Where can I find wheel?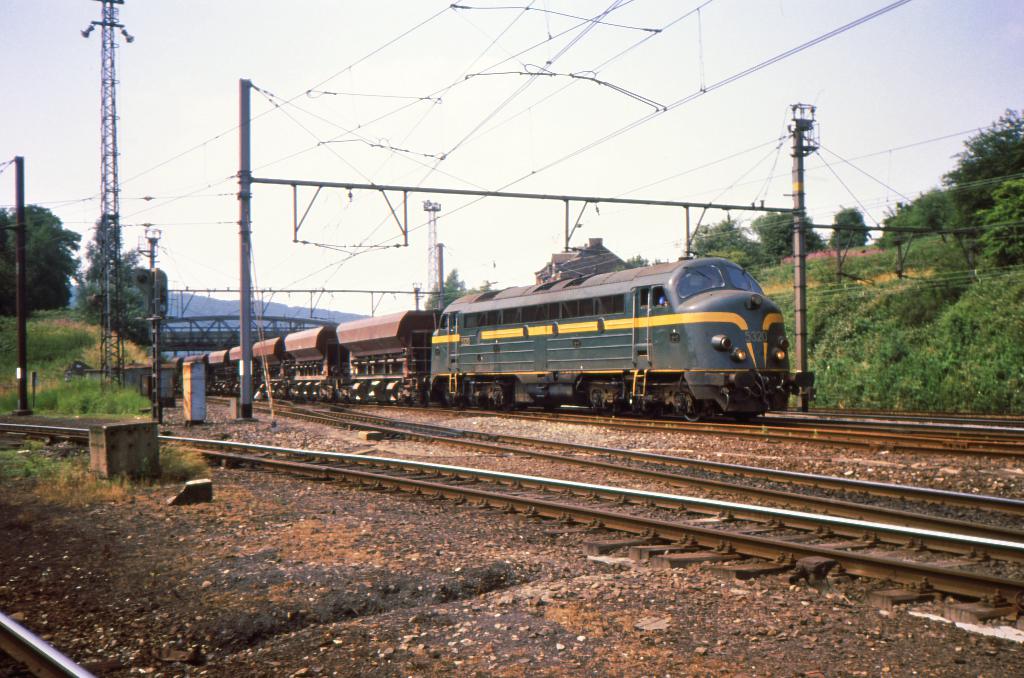
You can find it at x1=419 y1=391 x2=429 y2=408.
